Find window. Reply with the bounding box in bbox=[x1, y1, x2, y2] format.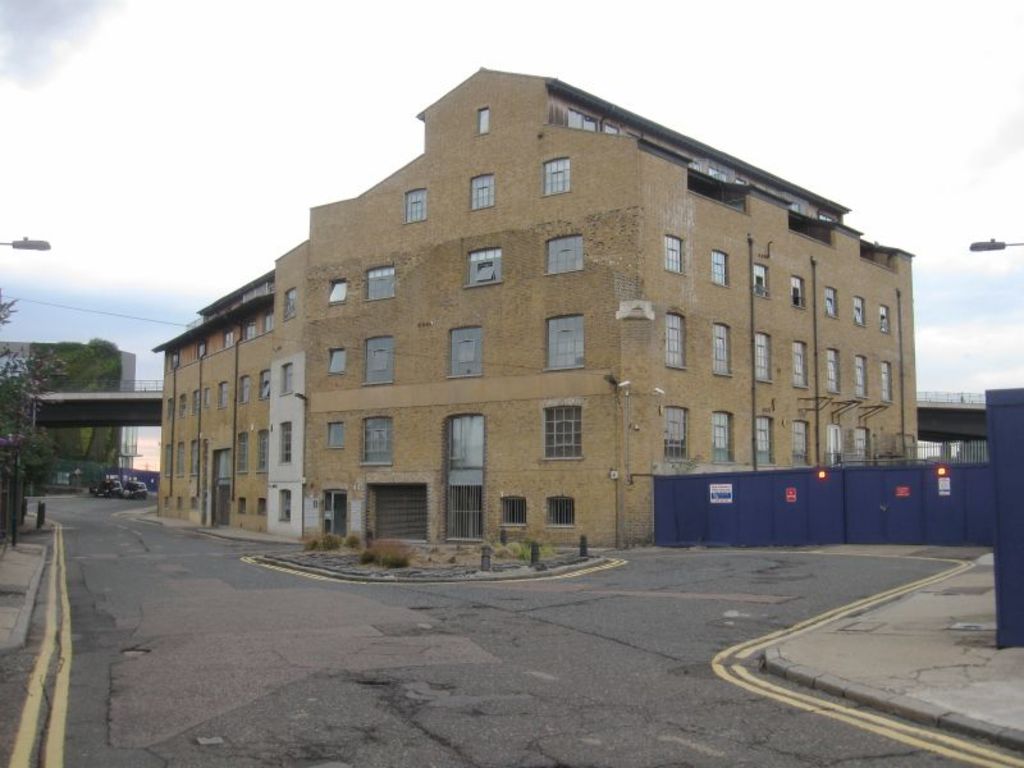
bbox=[358, 264, 394, 303].
